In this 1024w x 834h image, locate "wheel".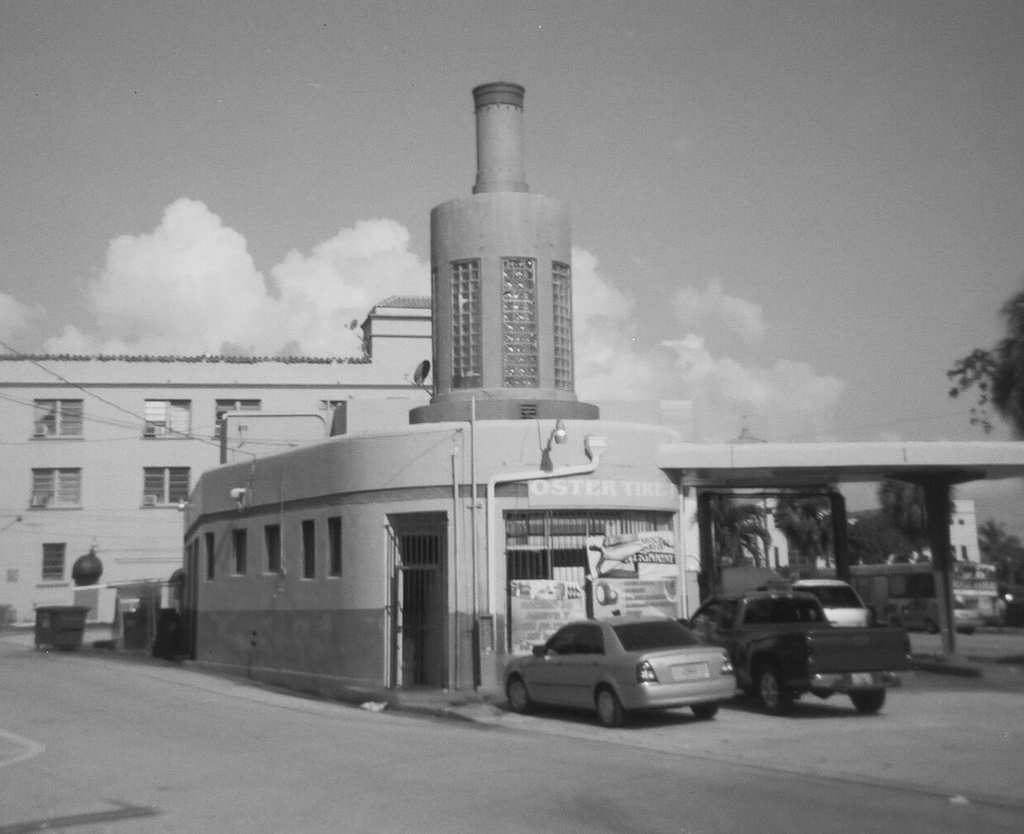
Bounding box: left=851, top=688, right=884, bottom=717.
